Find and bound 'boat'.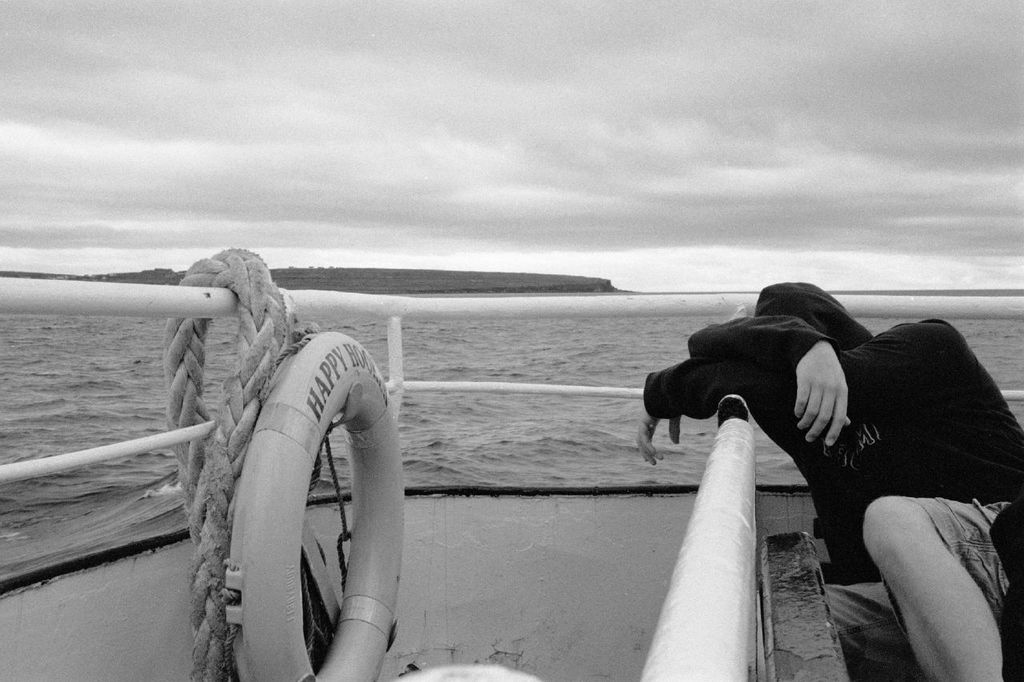
Bound: <bbox>0, 243, 1023, 681</bbox>.
